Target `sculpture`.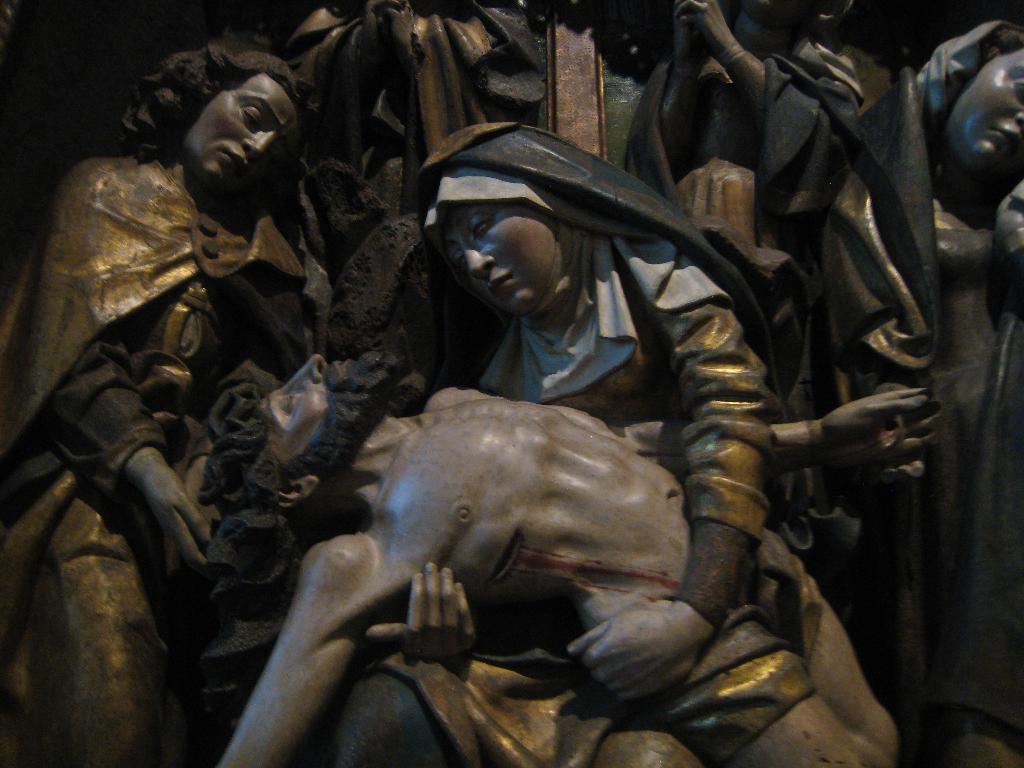
Target region: (91,83,880,767).
